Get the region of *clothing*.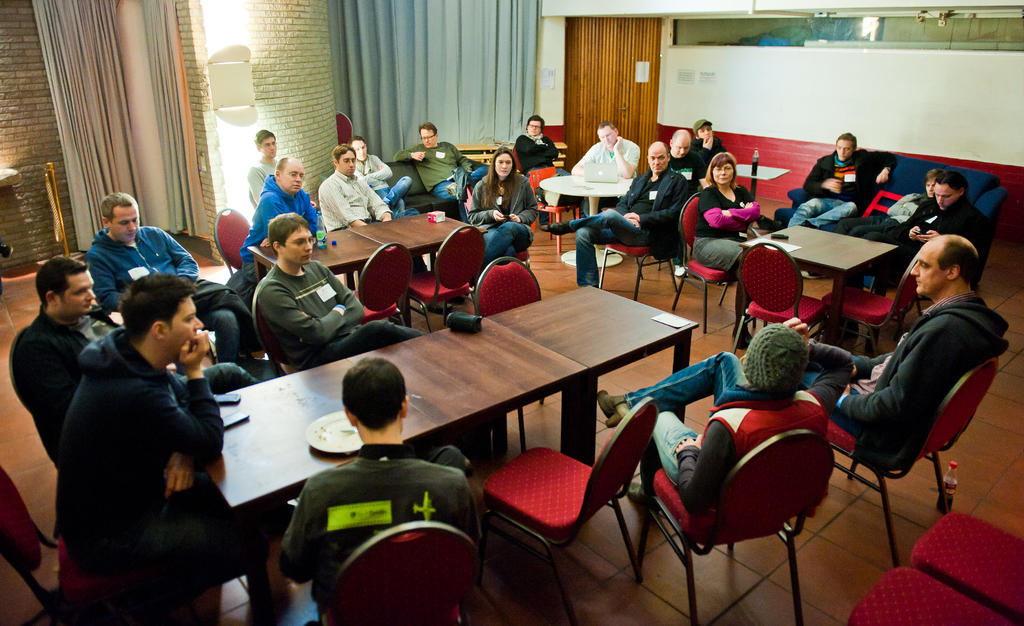
[x1=693, y1=232, x2=751, y2=274].
